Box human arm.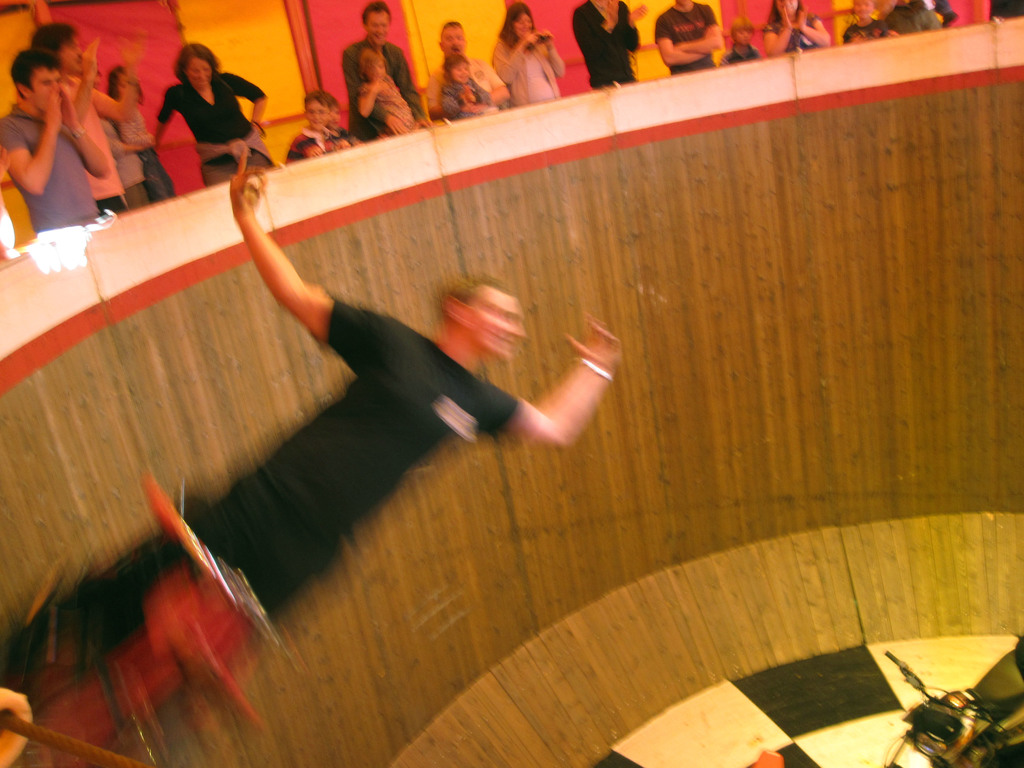
l=493, t=28, r=536, b=81.
